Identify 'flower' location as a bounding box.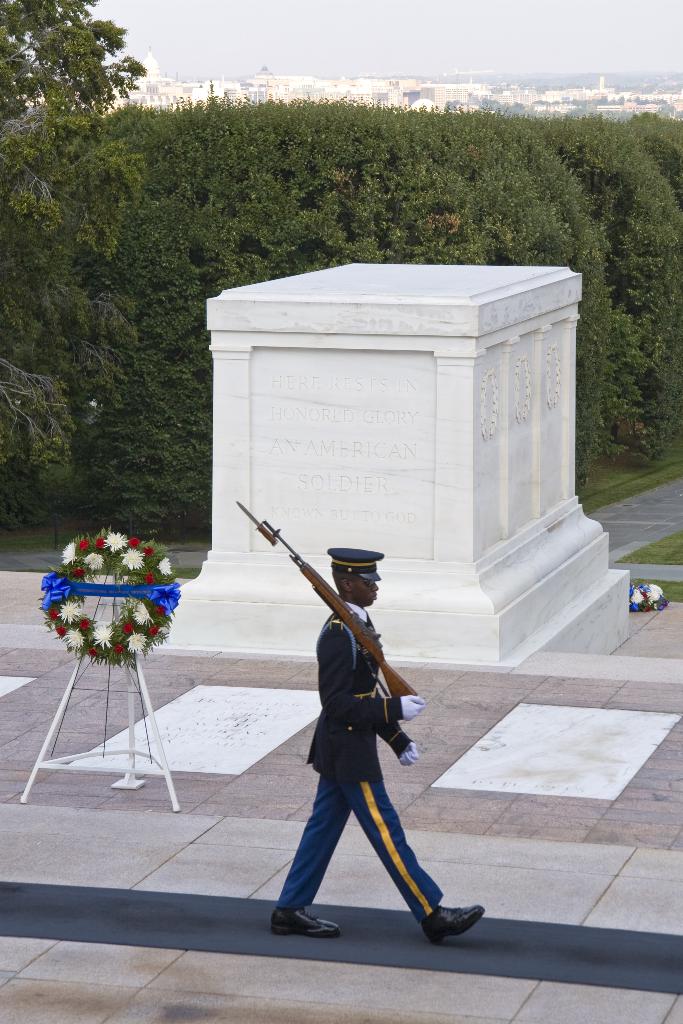
x1=154, y1=552, x2=175, y2=580.
